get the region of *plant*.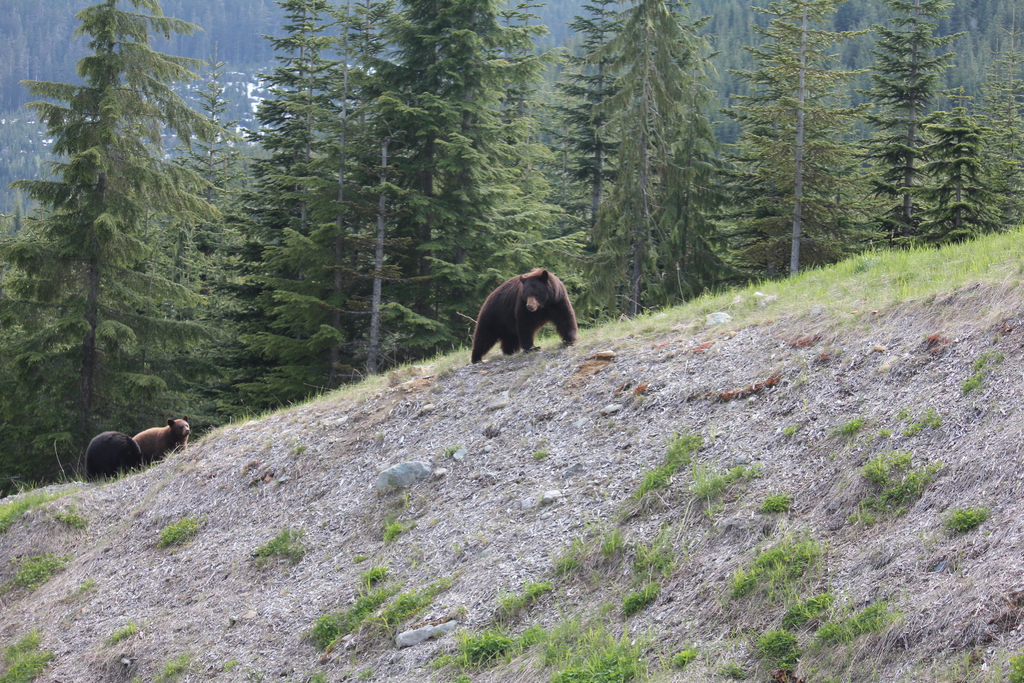
(835, 412, 862, 433).
